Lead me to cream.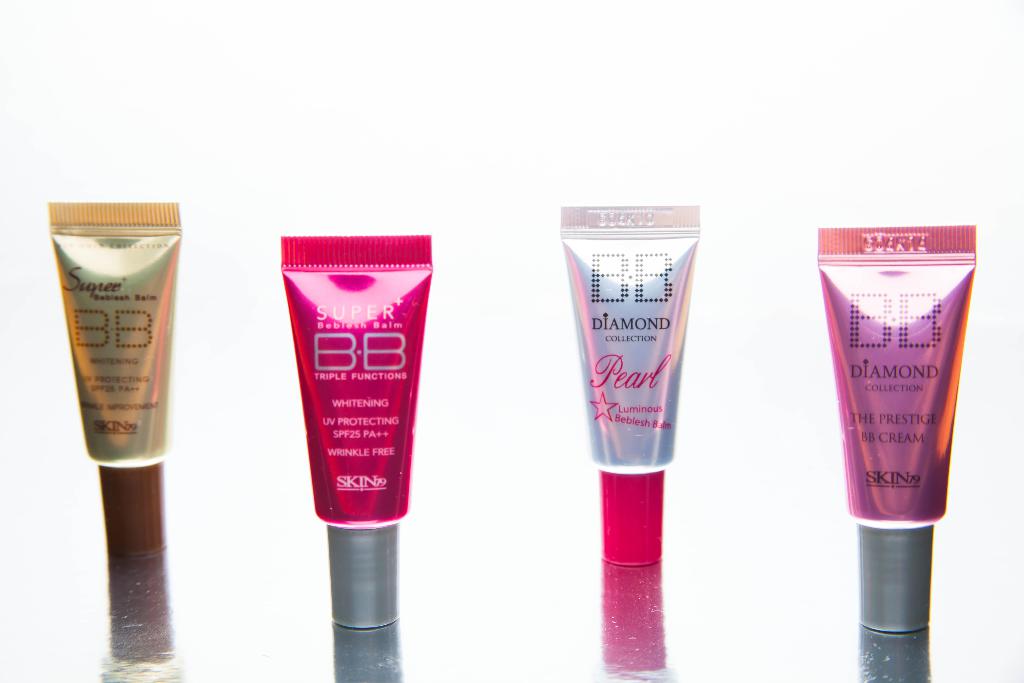
Lead to BBox(557, 201, 704, 572).
